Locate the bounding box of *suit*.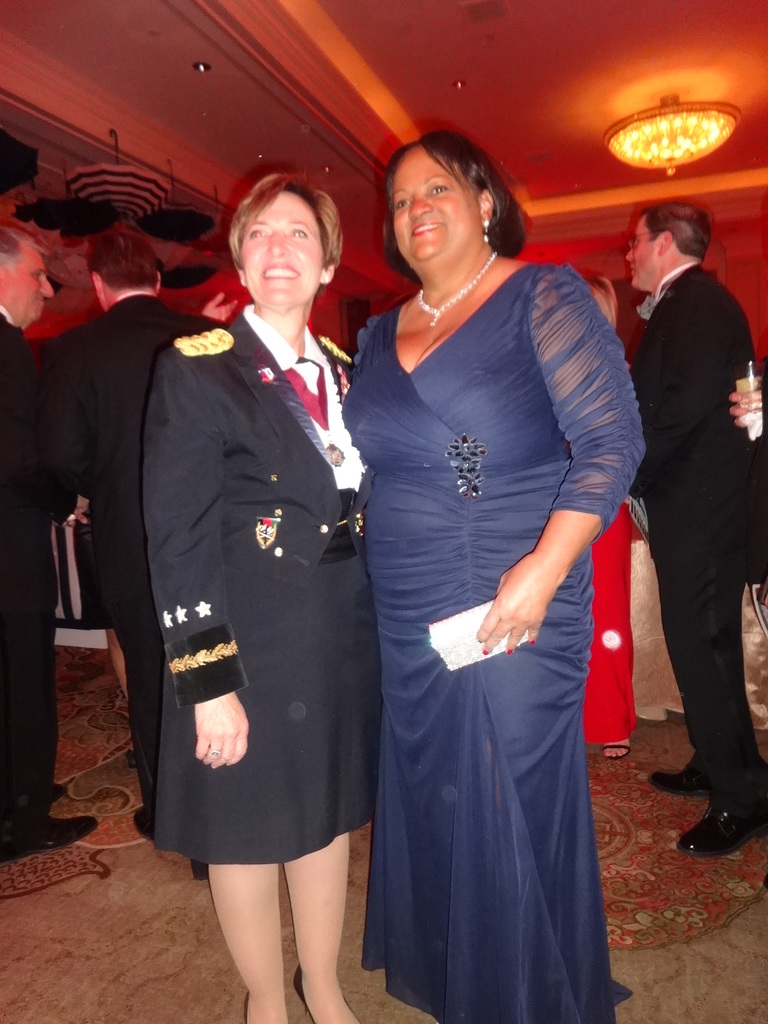
Bounding box: detection(0, 312, 60, 851).
